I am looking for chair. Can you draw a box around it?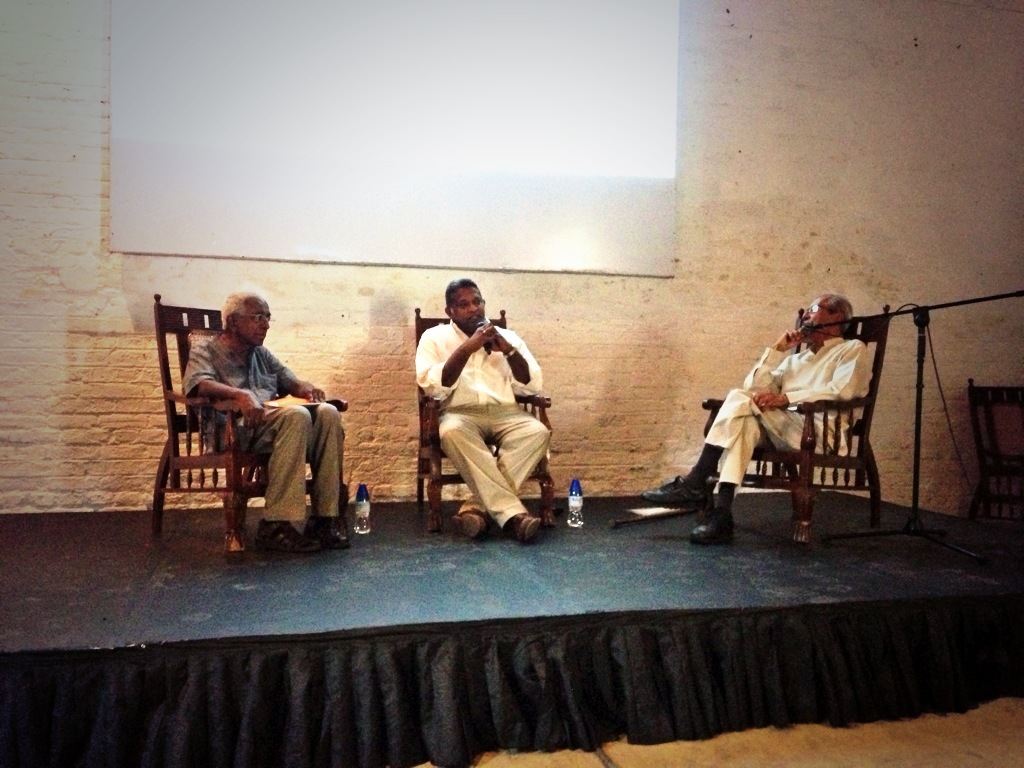
Sure, the bounding box is 159 340 352 563.
